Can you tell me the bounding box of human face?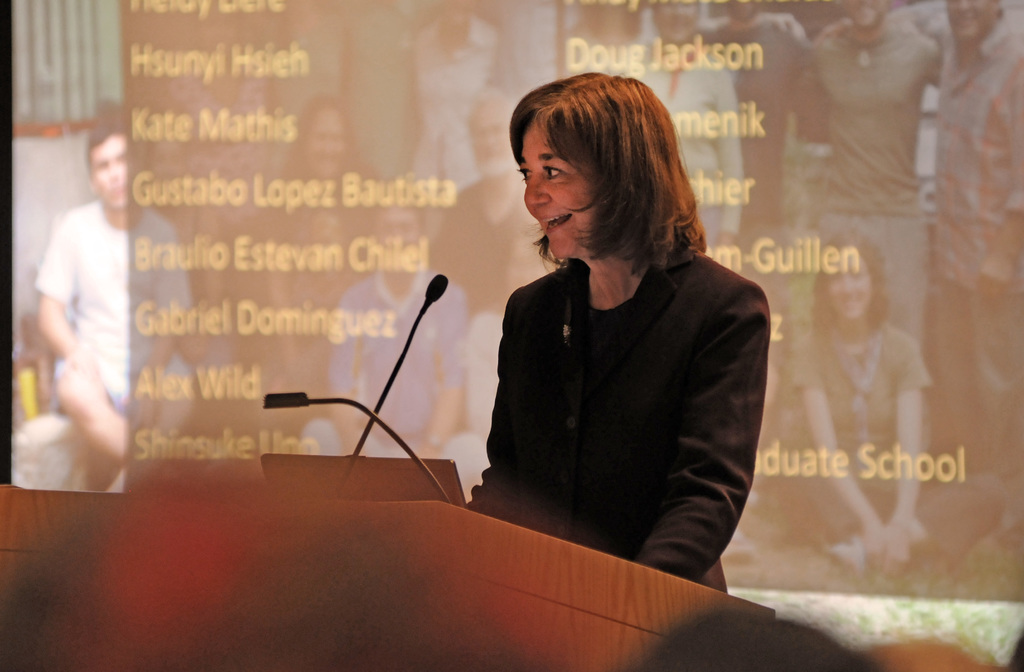
[left=92, top=131, right=132, bottom=212].
